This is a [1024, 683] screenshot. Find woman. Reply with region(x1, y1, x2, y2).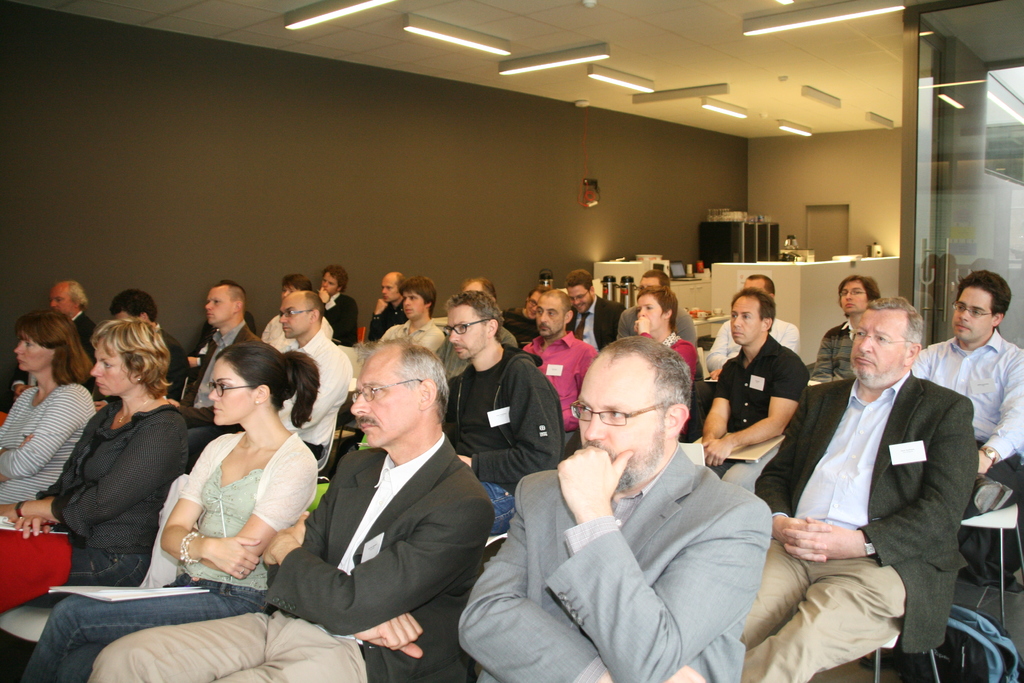
region(625, 289, 695, 393).
